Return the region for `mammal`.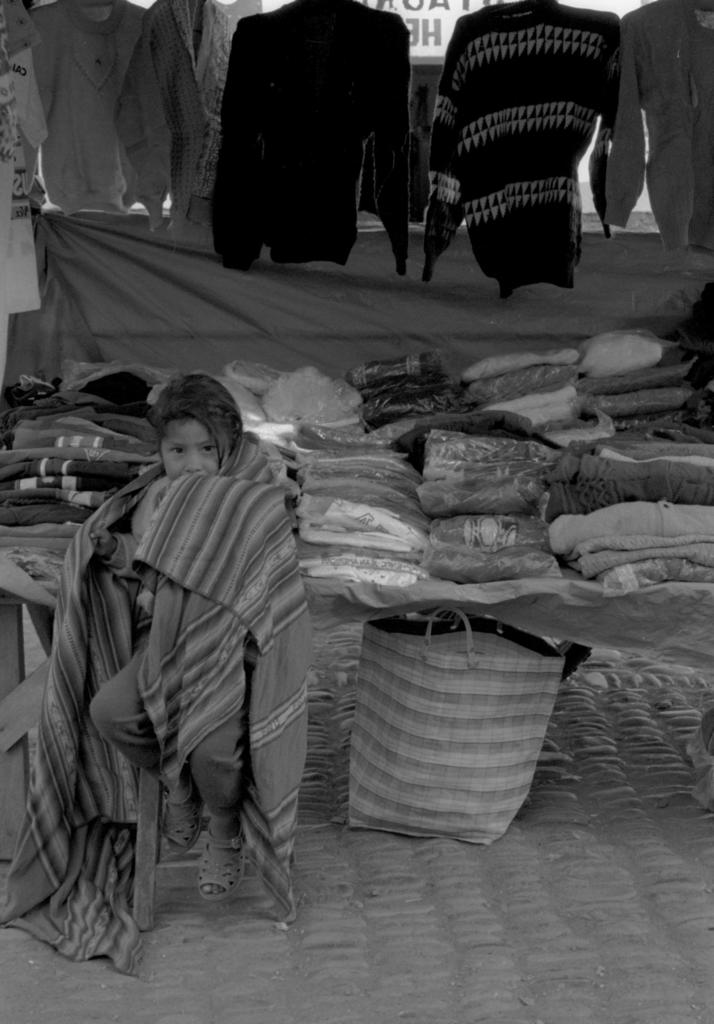
[78, 373, 246, 902].
